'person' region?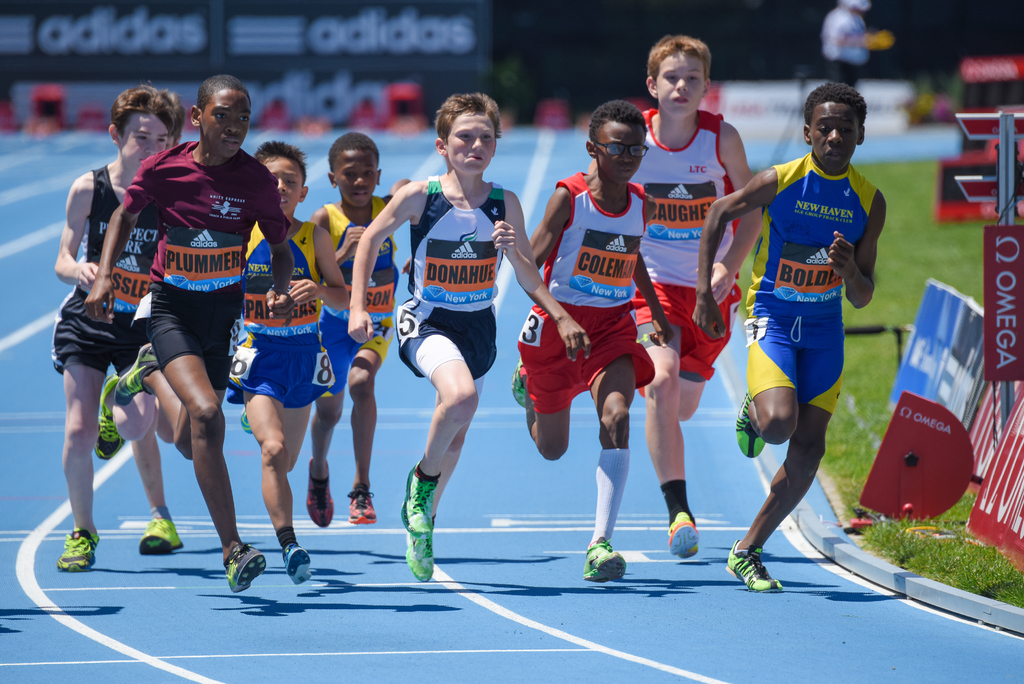
crop(590, 29, 766, 555)
